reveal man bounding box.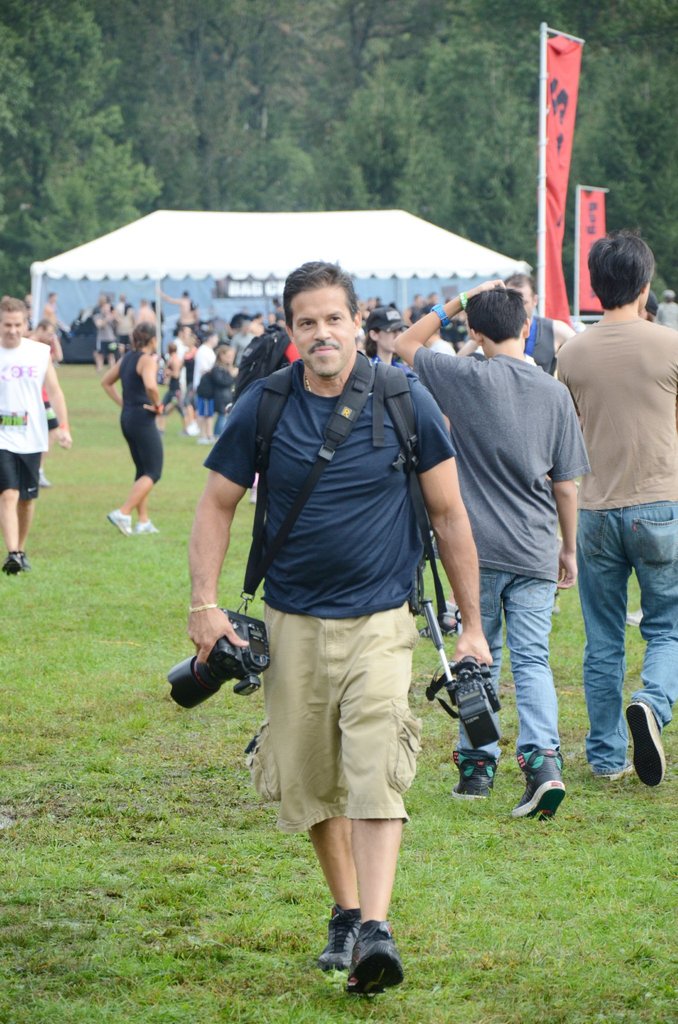
Revealed: {"x1": 137, "y1": 295, "x2": 157, "y2": 321}.
